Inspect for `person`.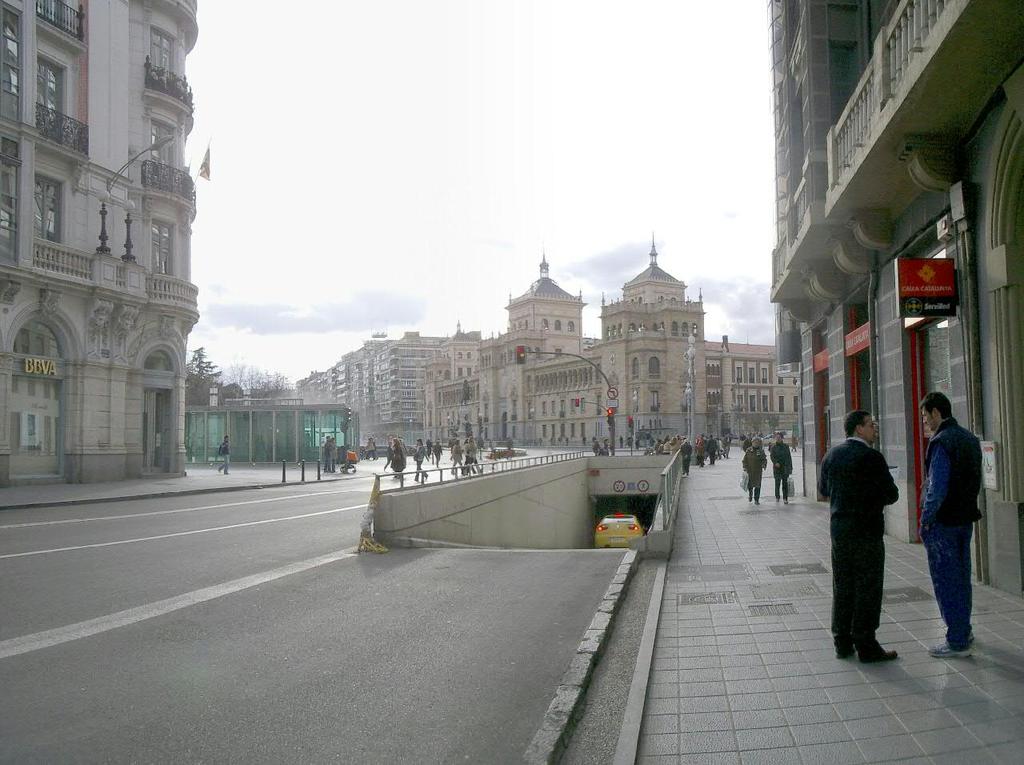
Inspection: select_region(321, 433, 331, 476).
